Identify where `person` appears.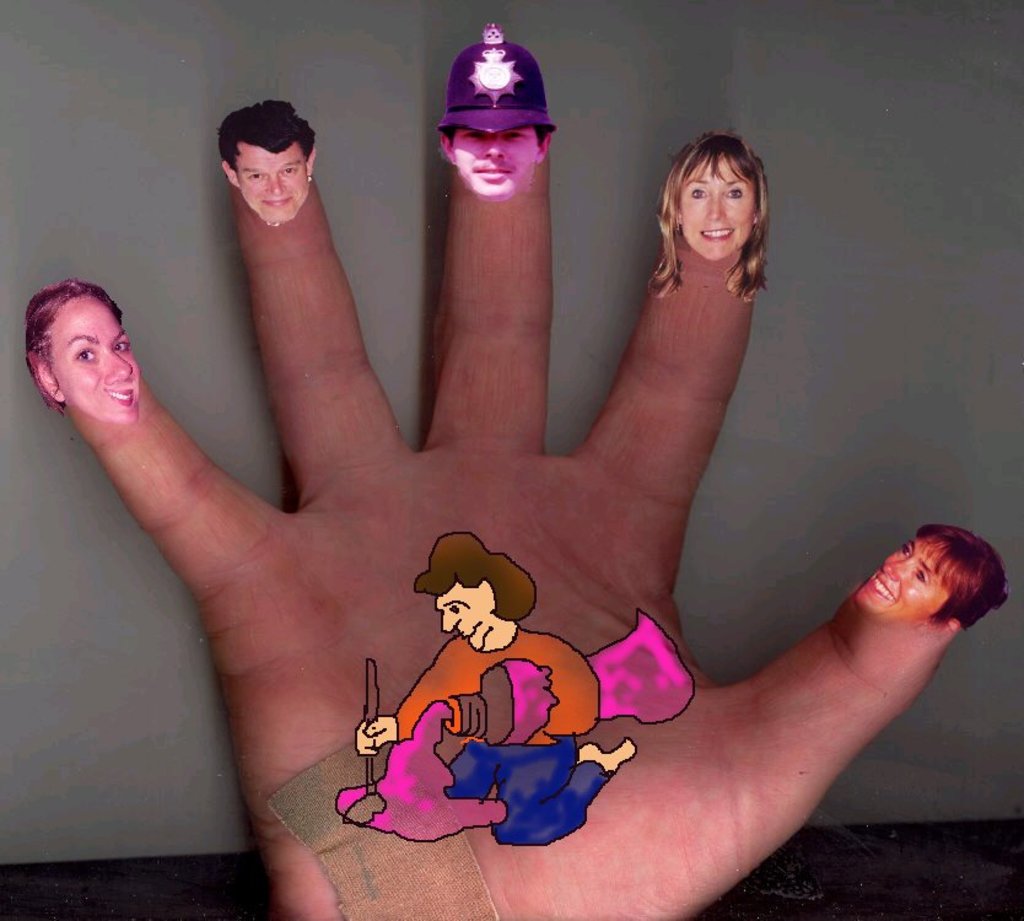
Appears at region(648, 133, 771, 302).
